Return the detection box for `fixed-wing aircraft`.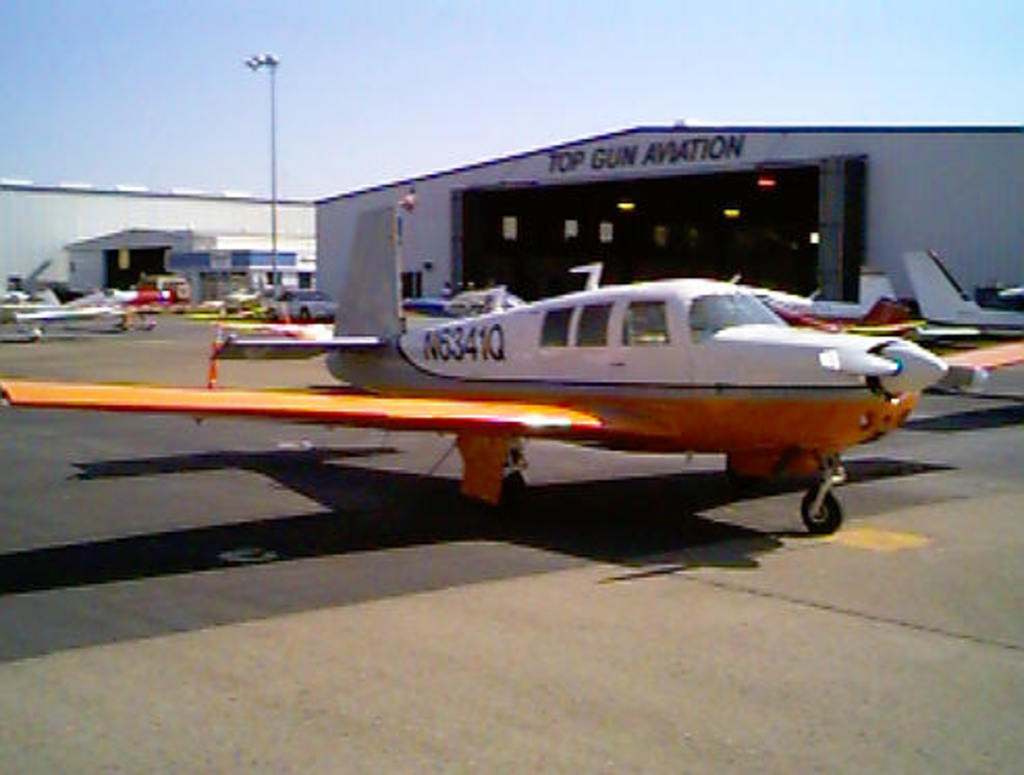
left=0, top=285, right=174, bottom=332.
